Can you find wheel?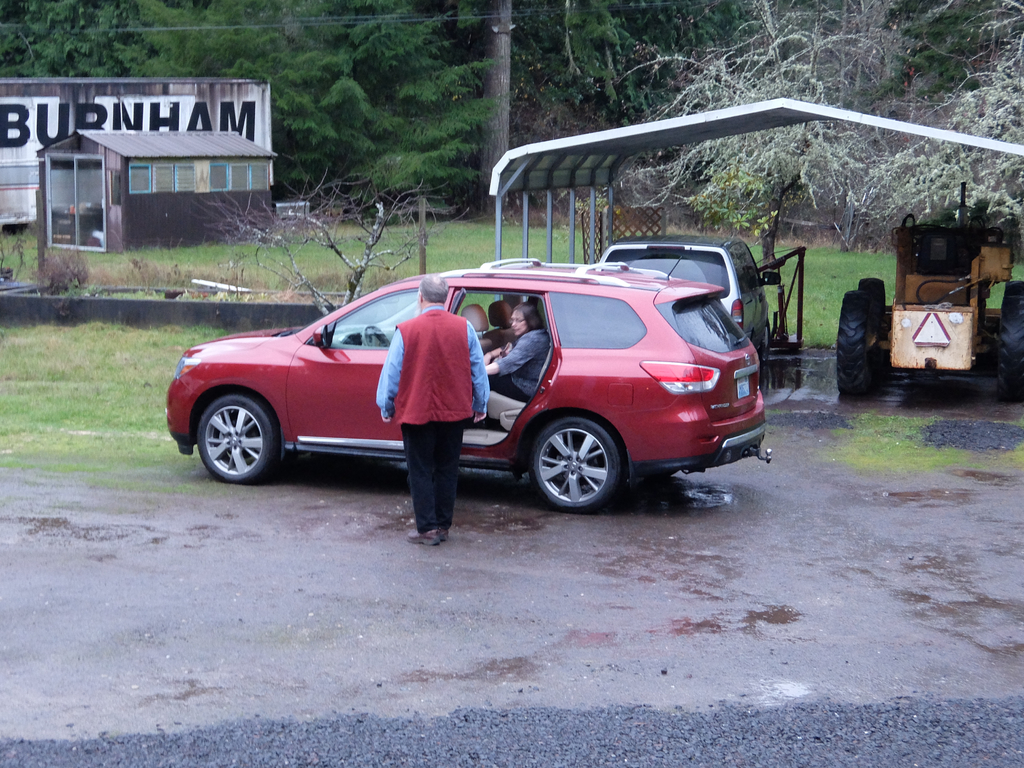
Yes, bounding box: (left=365, top=324, right=395, bottom=345).
